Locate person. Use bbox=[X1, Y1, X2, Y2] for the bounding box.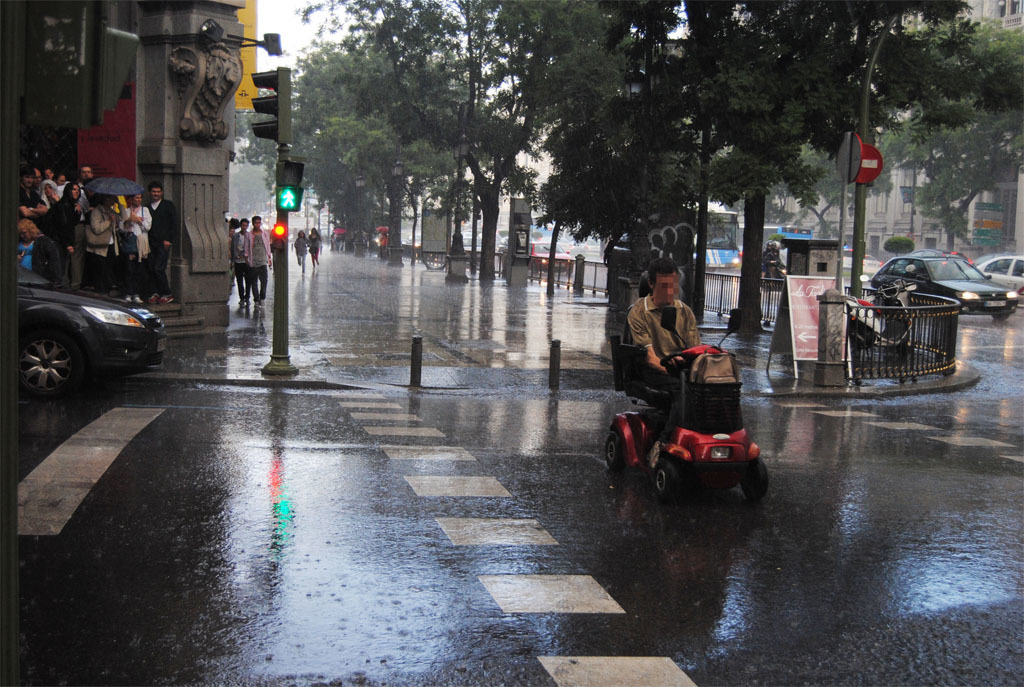
bbox=[230, 225, 234, 254].
